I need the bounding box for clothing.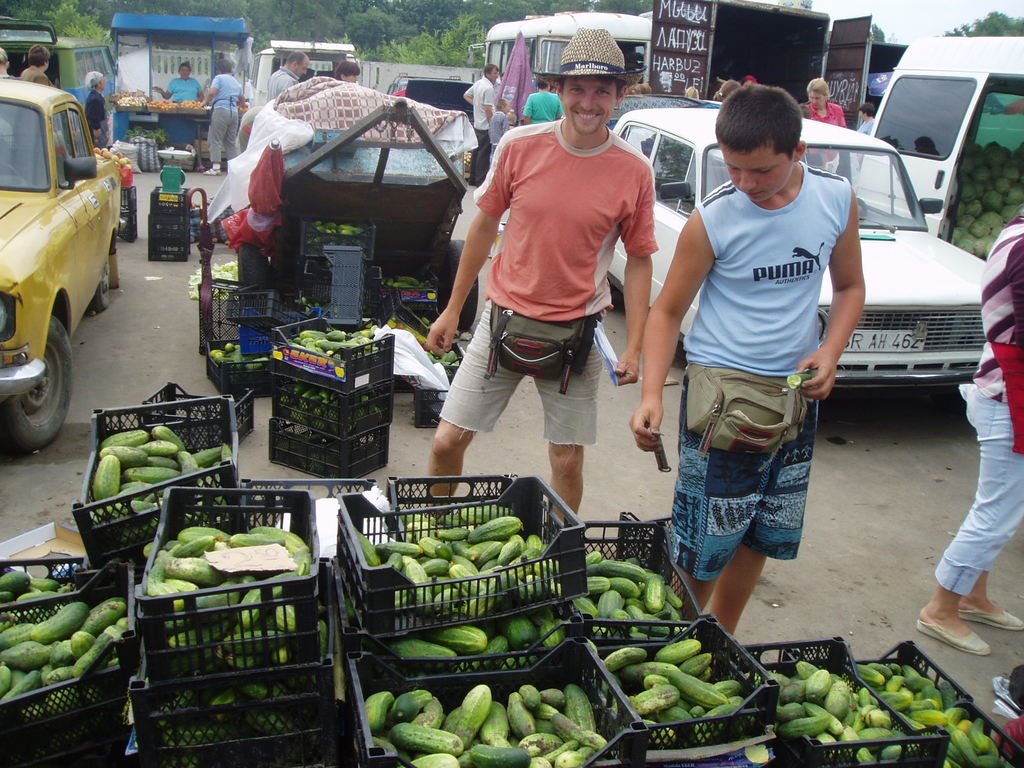
Here it is: (84,84,111,150).
